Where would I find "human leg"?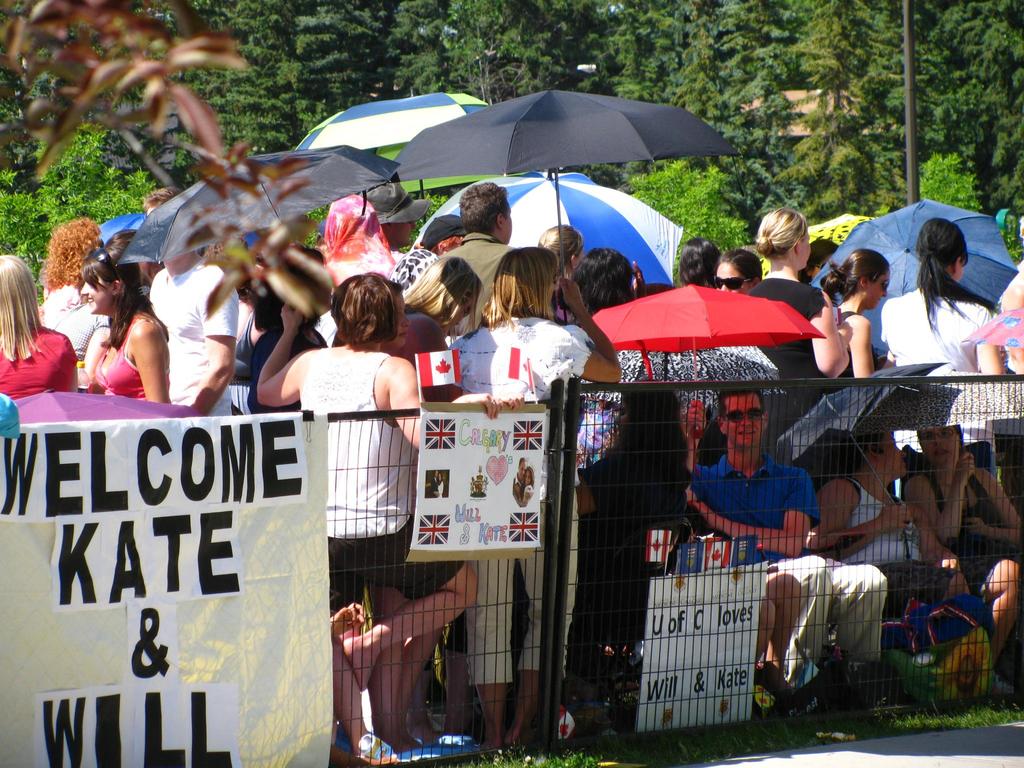
At [822, 554, 887, 660].
